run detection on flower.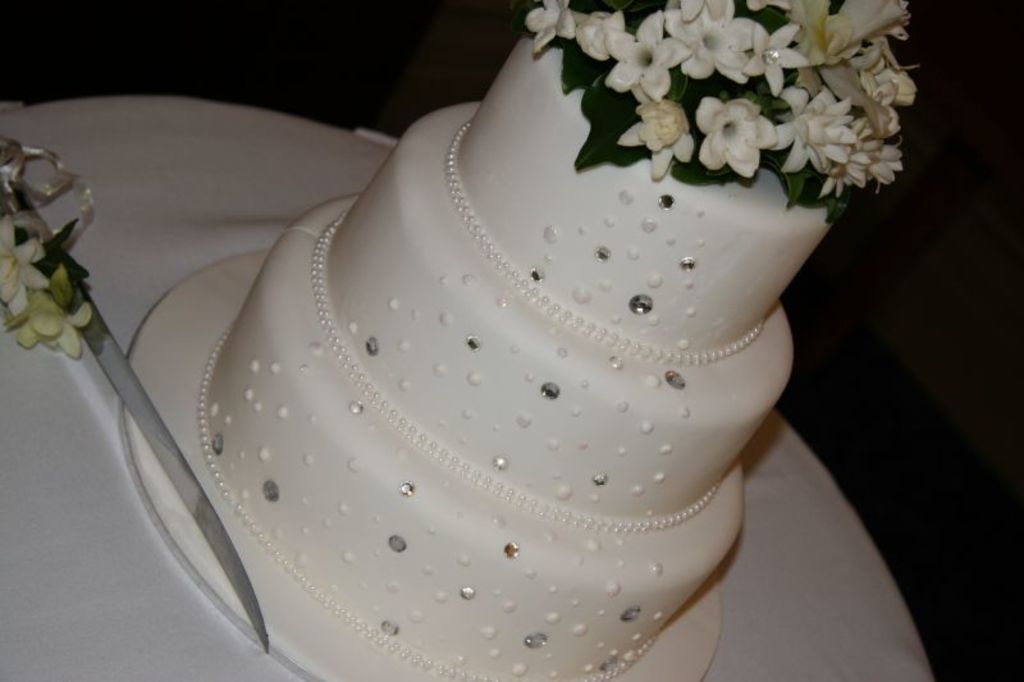
Result: 0, 216, 44, 315.
